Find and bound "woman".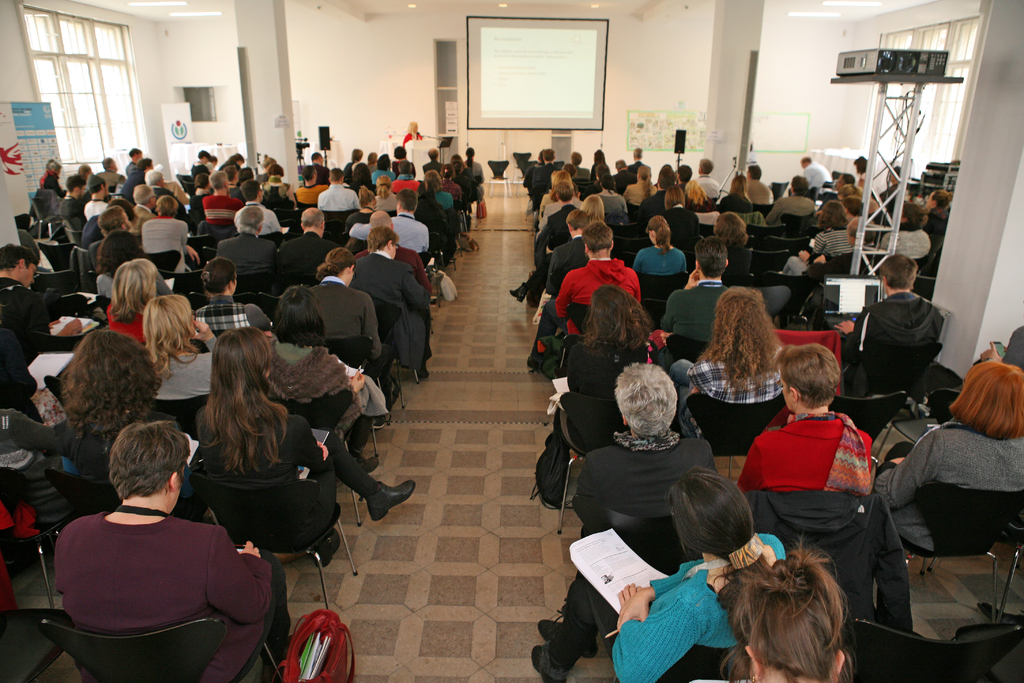
Bound: [left=401, top=119, right=420, bottom=148].
